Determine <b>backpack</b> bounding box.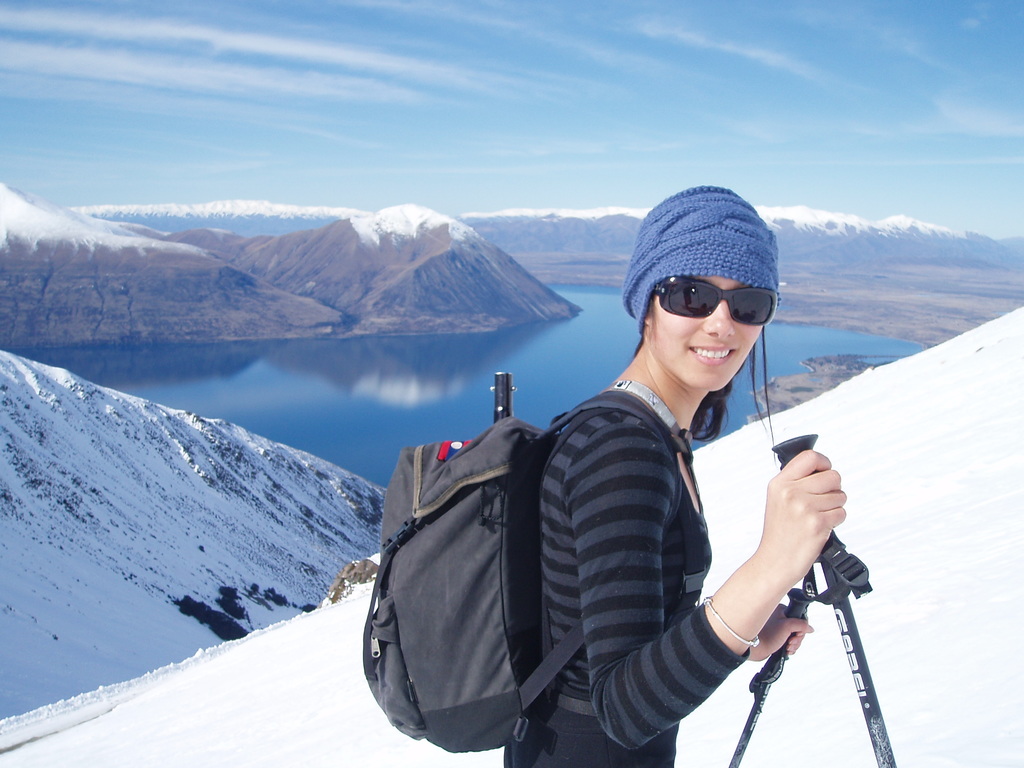
Determined: <bbox>367, 383, 723, 762</bbox>.
